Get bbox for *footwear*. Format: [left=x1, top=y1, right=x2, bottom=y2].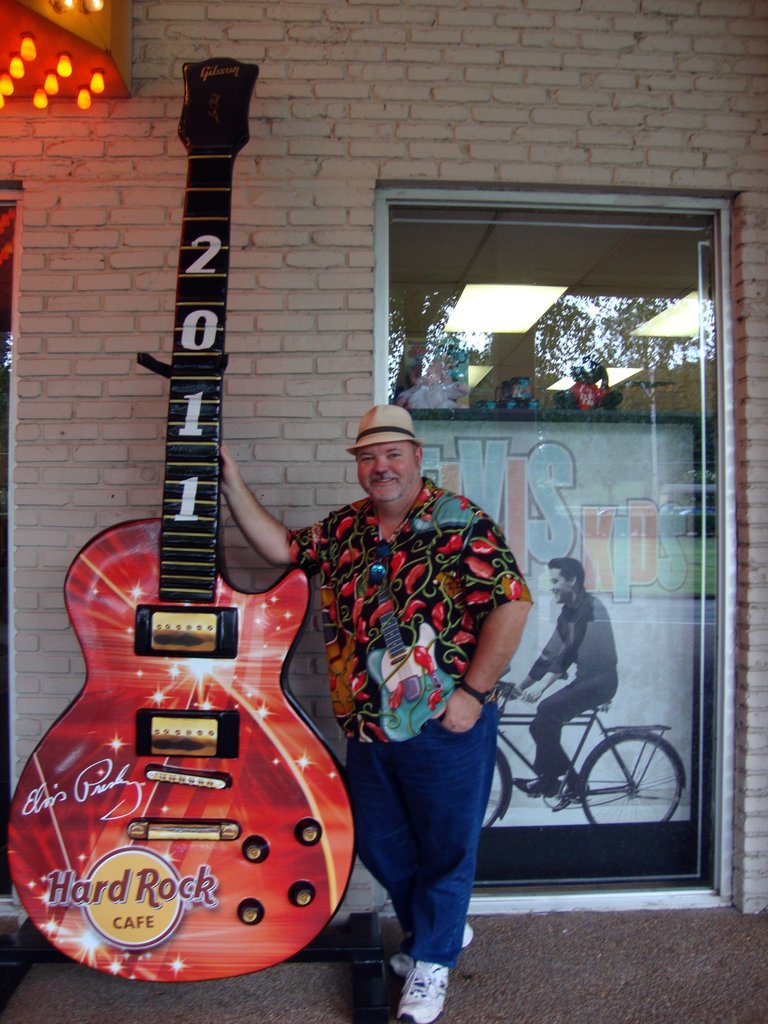
[left=394, top=964, right=453, bottom=1023].
